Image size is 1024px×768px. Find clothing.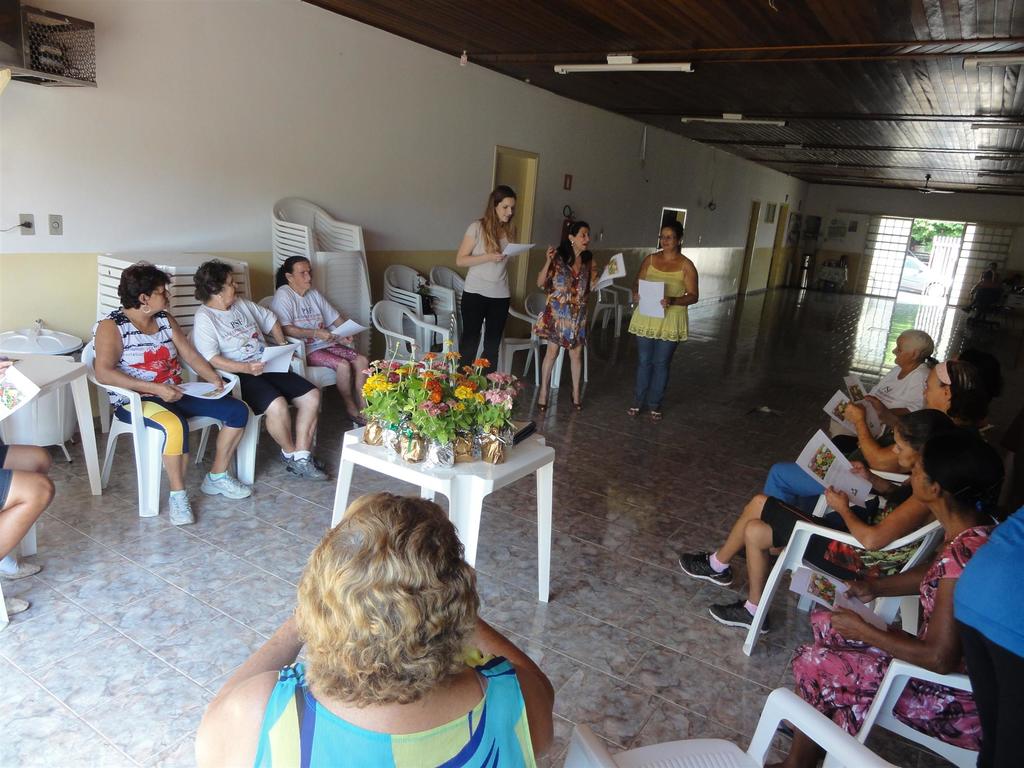
locate(761, 477, 915, 547).
